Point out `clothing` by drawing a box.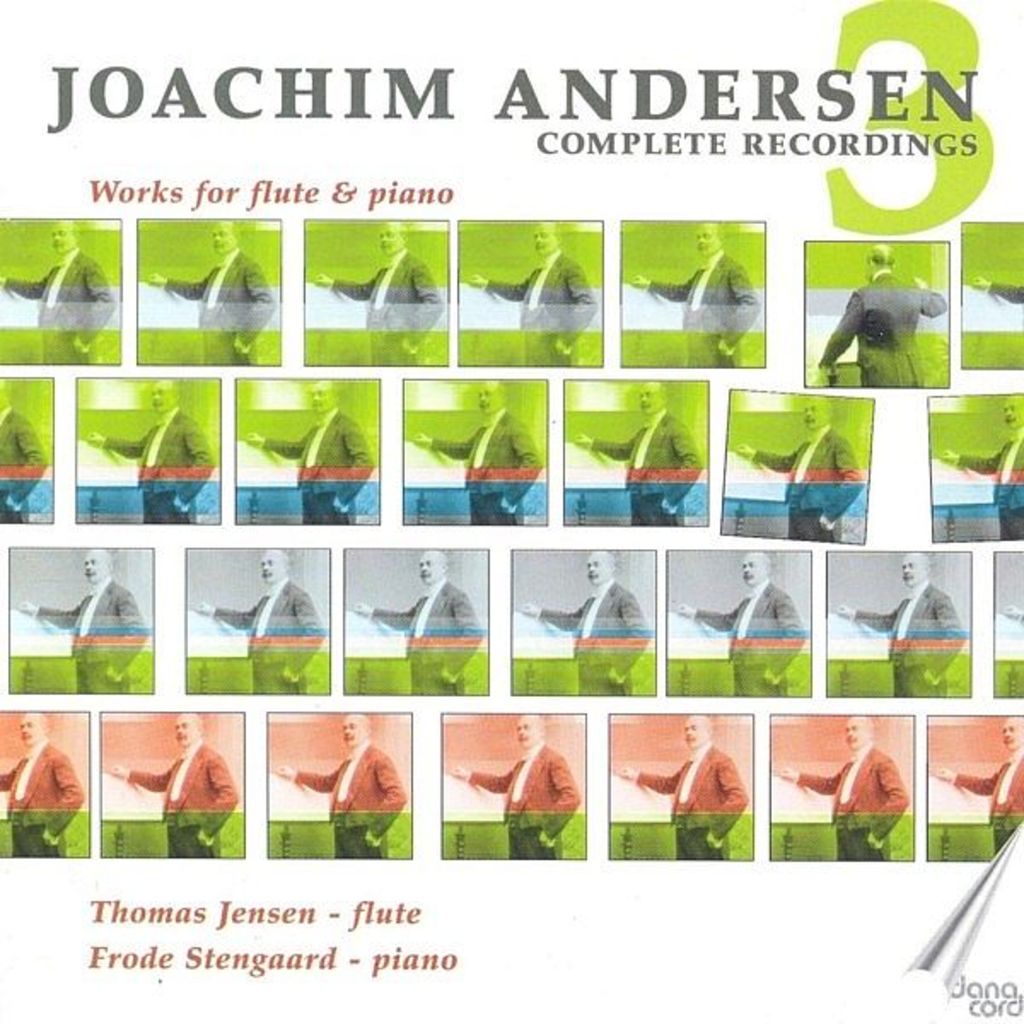
[left=753, top=427, right=865, bottom=538].
